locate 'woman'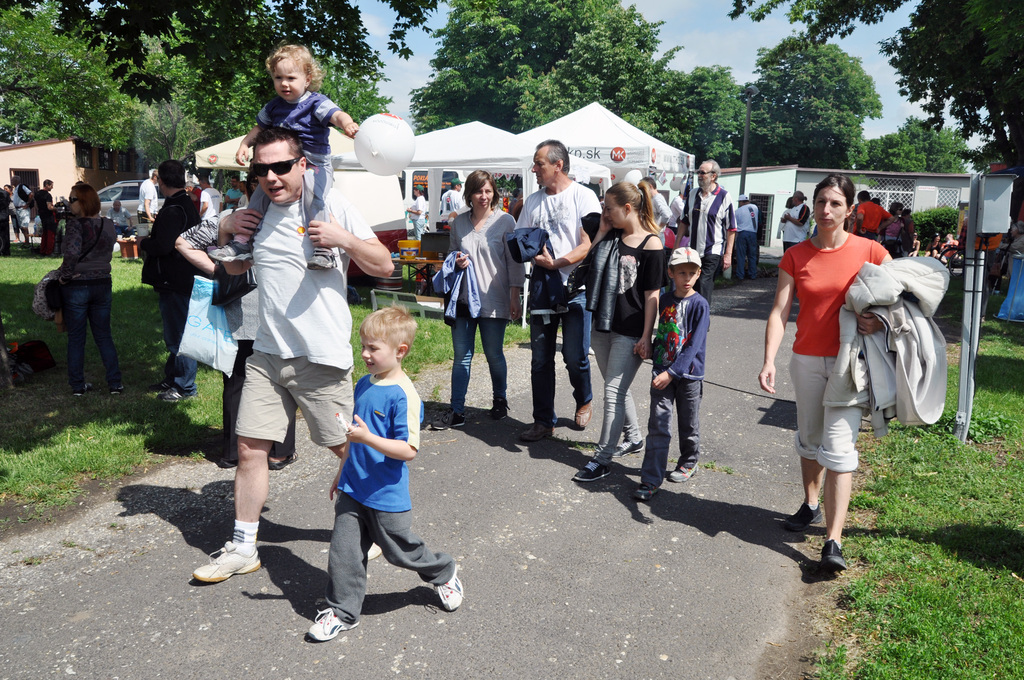
(801, 131, 895, 559)
